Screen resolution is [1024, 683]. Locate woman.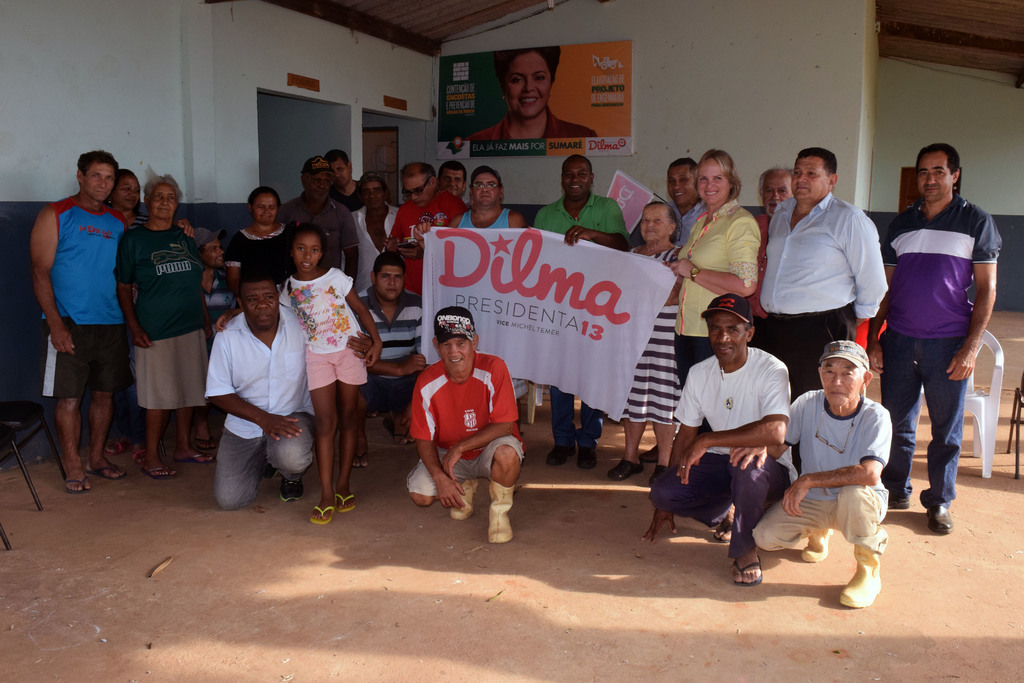
bbox(227, 187, 301, 305).
